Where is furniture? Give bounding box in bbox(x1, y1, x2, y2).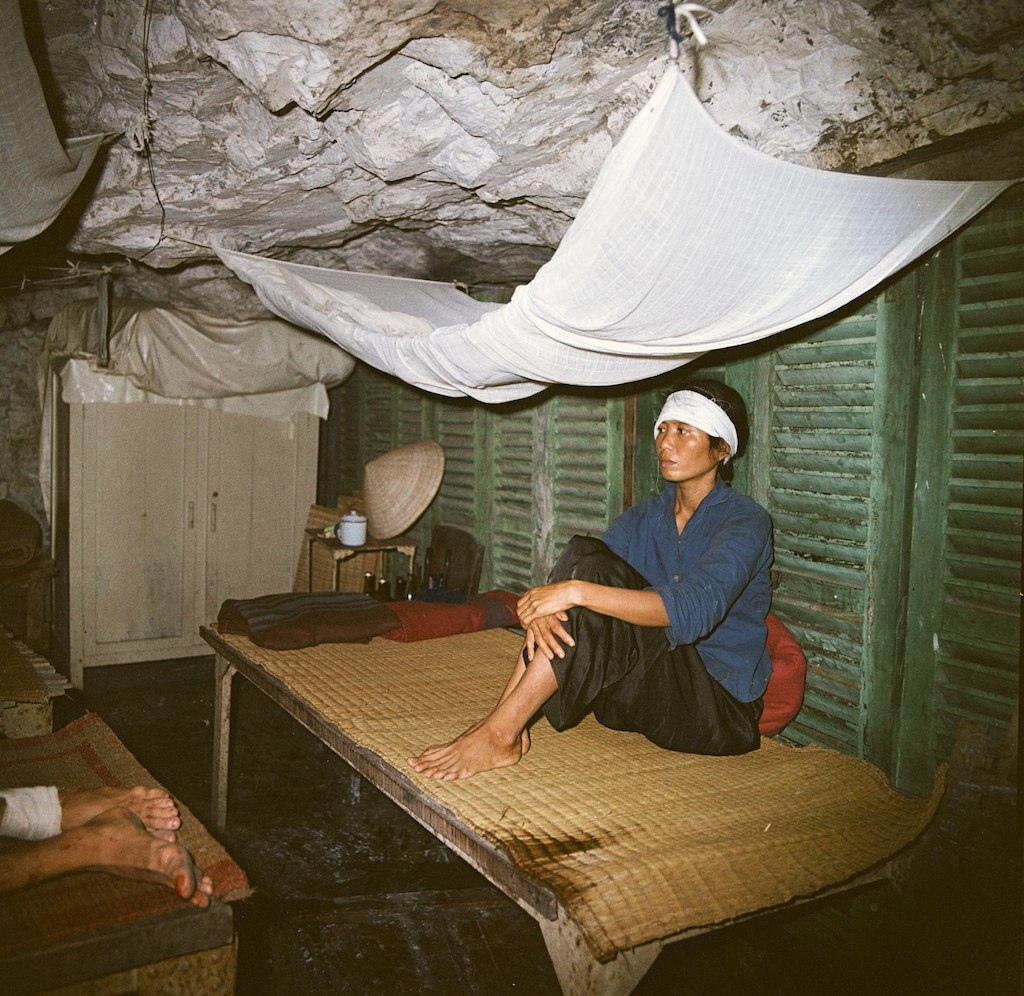
bbox(45, 311, 357, 691).
